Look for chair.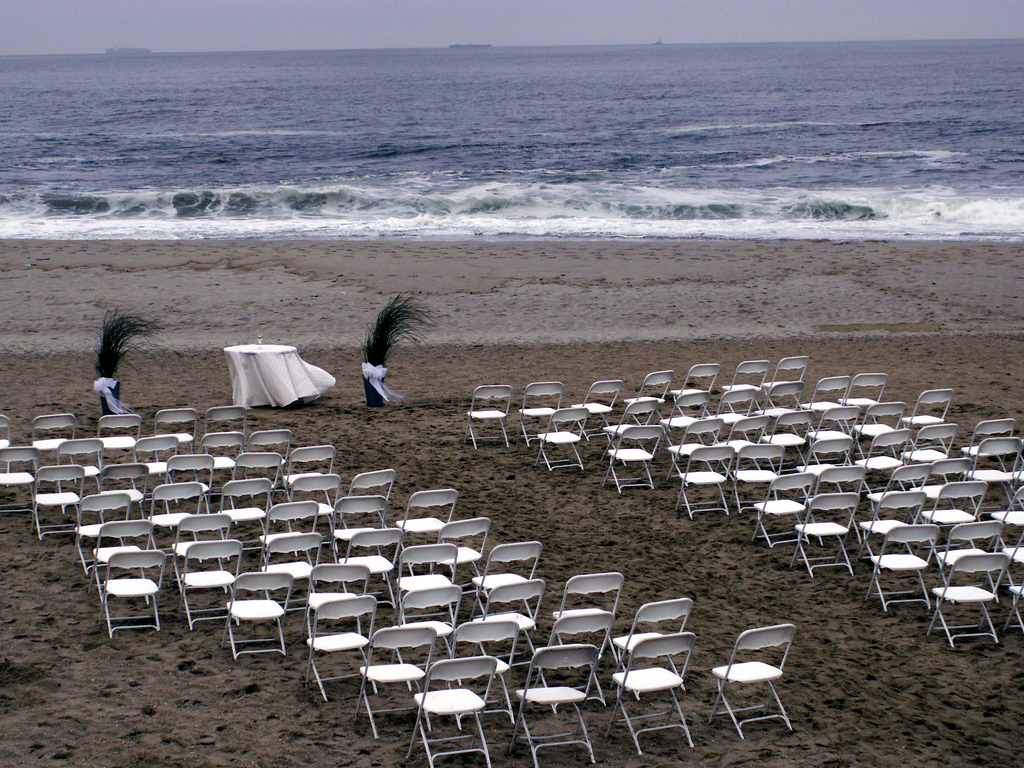
Found: 282:471:342:547.
